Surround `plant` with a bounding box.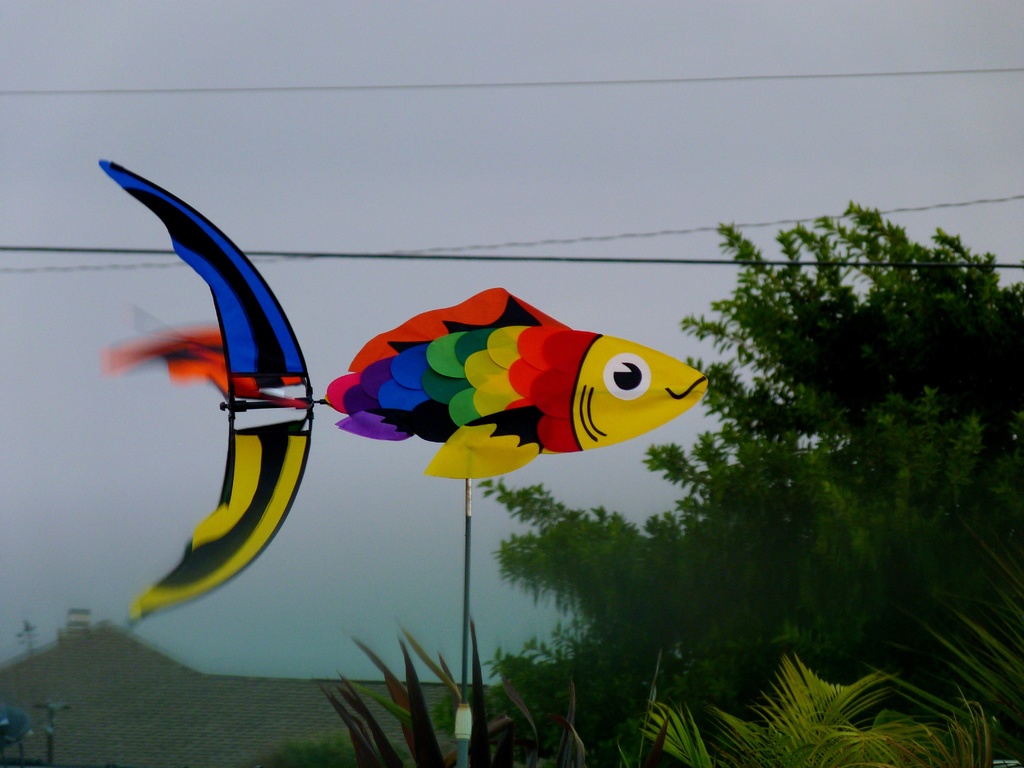
<region>257, 718, 431, 767</region>.
